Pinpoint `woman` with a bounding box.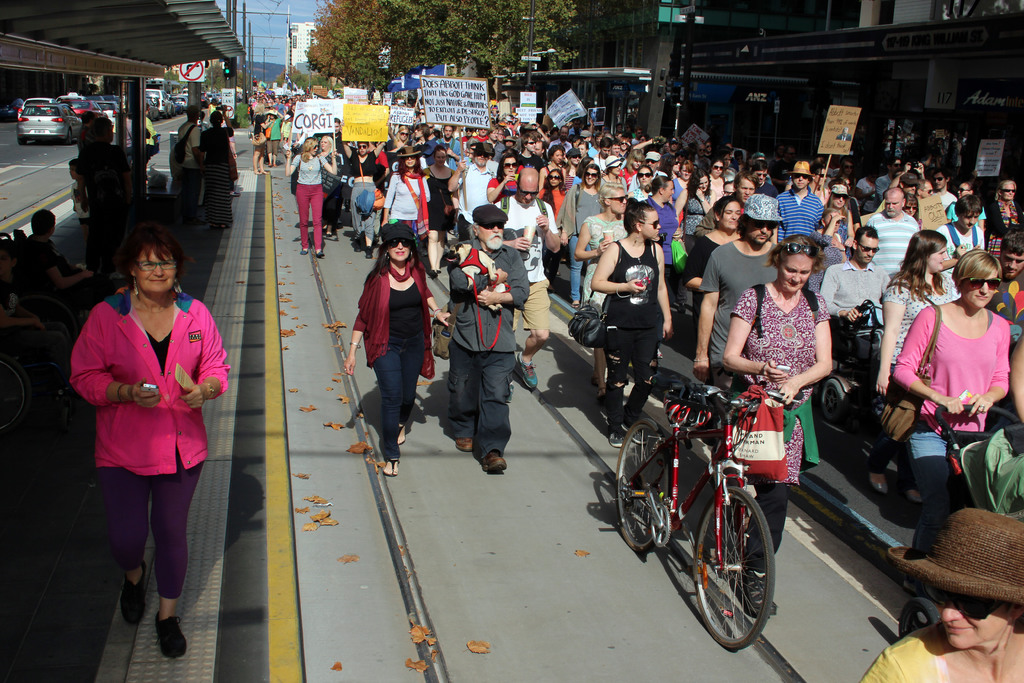
x1=672, y1=169, x2=715, y2=249.
